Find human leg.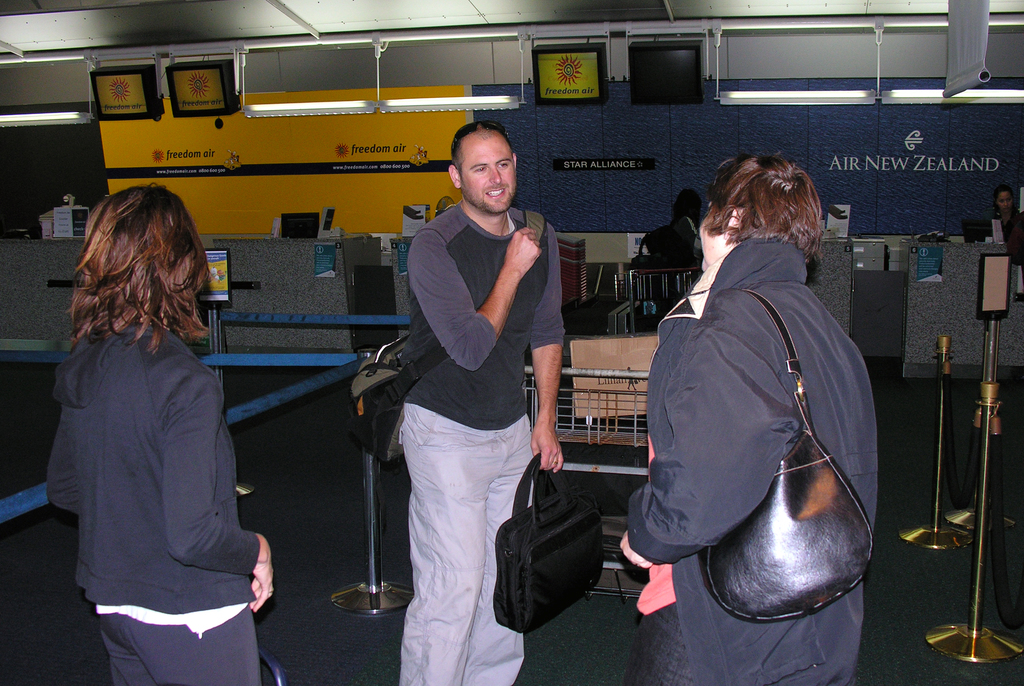
bbox=(101, 616, 154, 685).
